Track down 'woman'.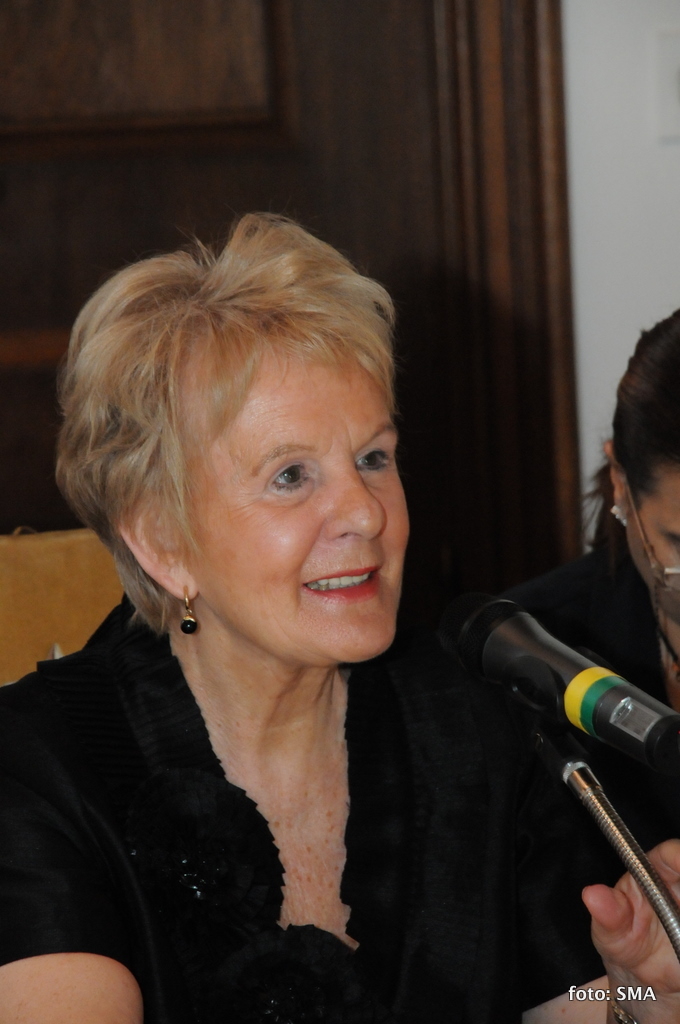
Tracked to locate(0, 207, 679, 1023).
